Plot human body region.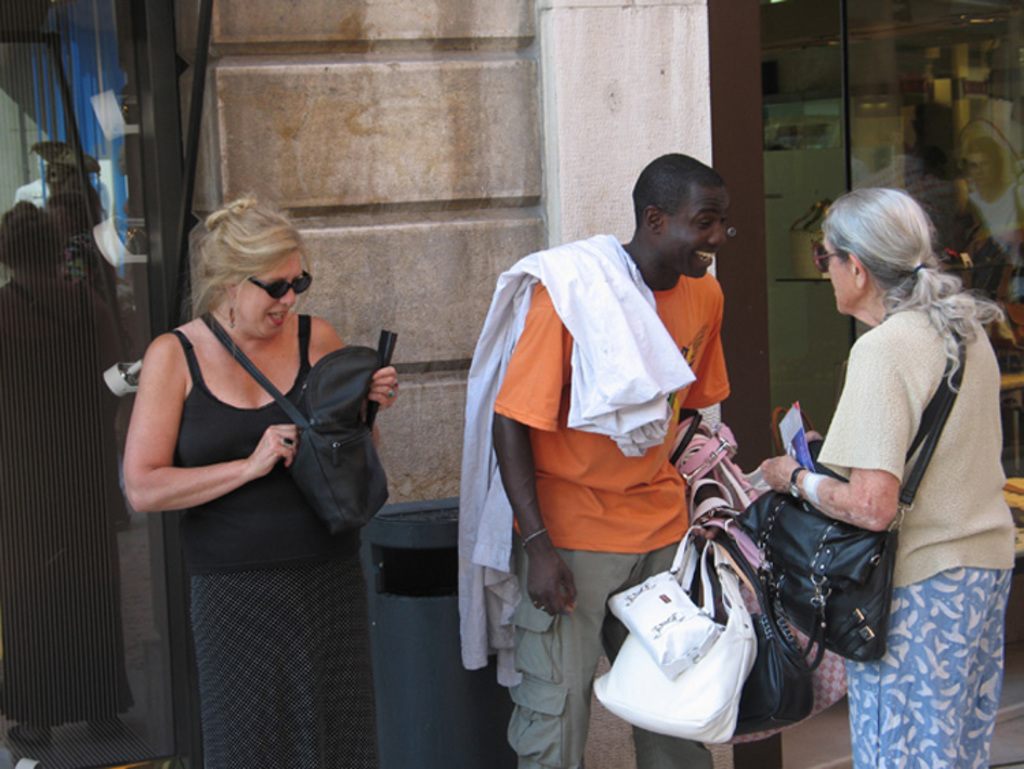
Plotted at <region>116, 198, 386, 768</region>.
